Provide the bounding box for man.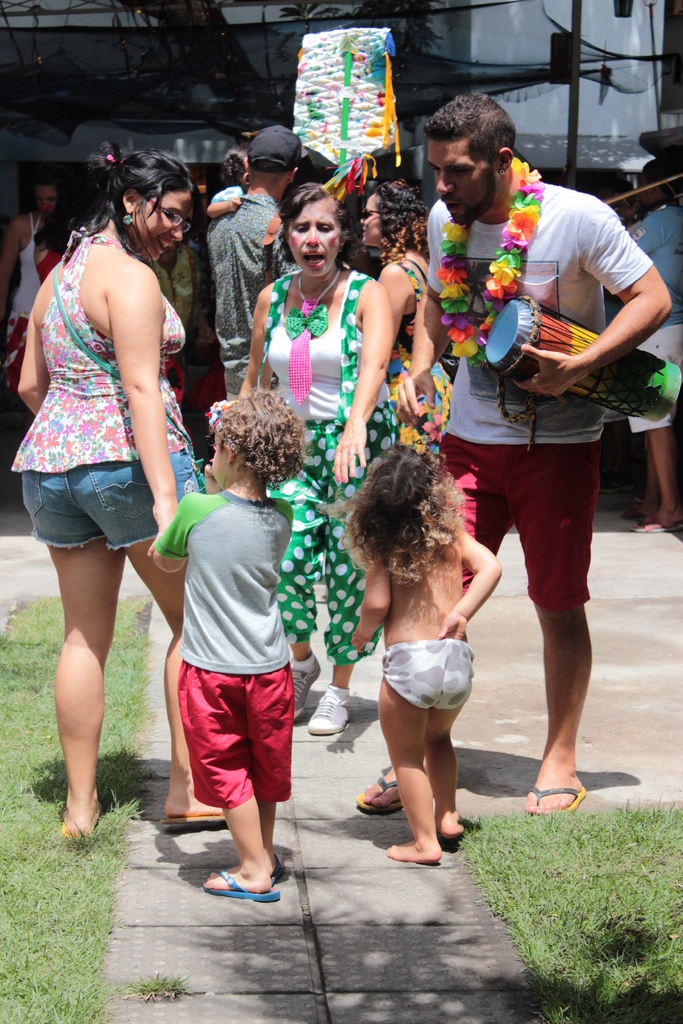
(620,149,681,525).
